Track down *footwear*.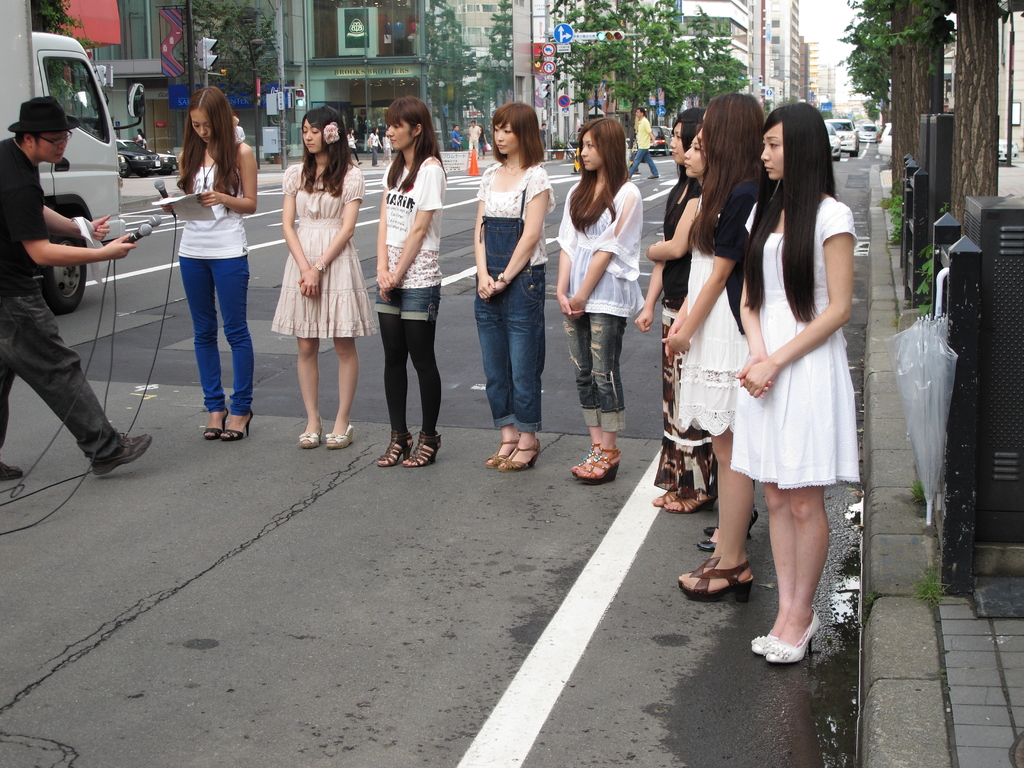
Tracked to 704:505:751:538.
